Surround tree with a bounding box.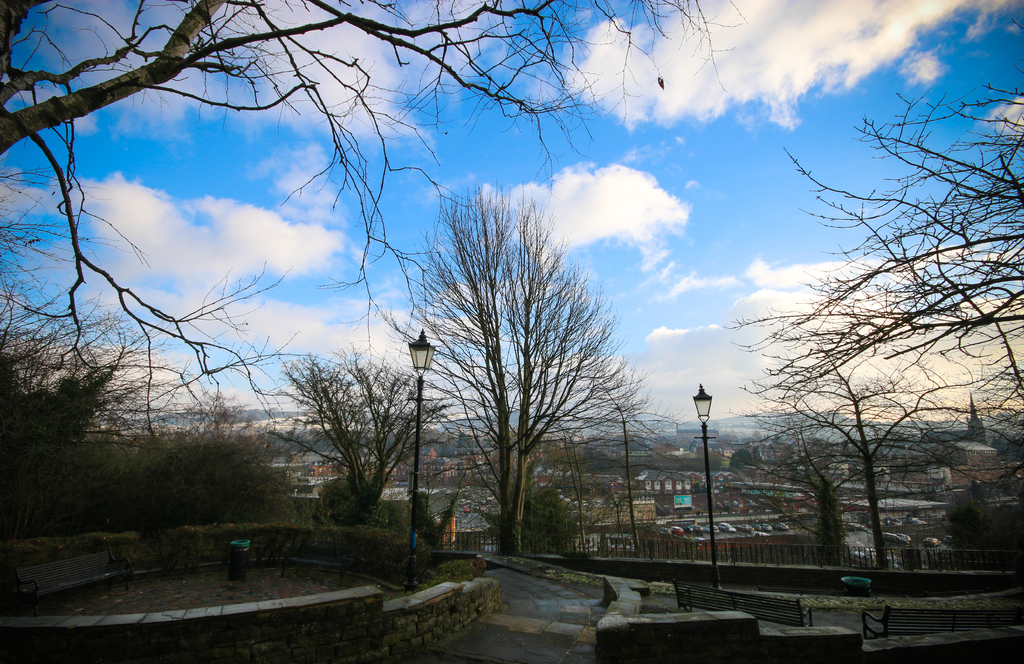
358/174/646/553.
